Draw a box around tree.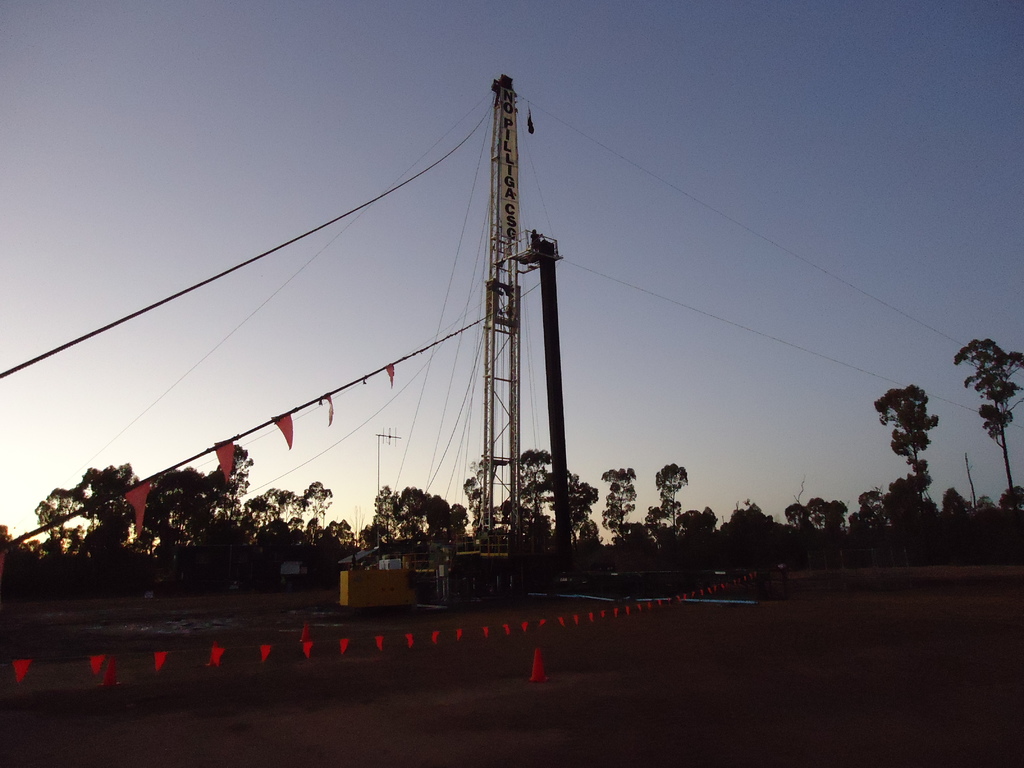
[left=950, top=337, right=1023, bottom=484].
